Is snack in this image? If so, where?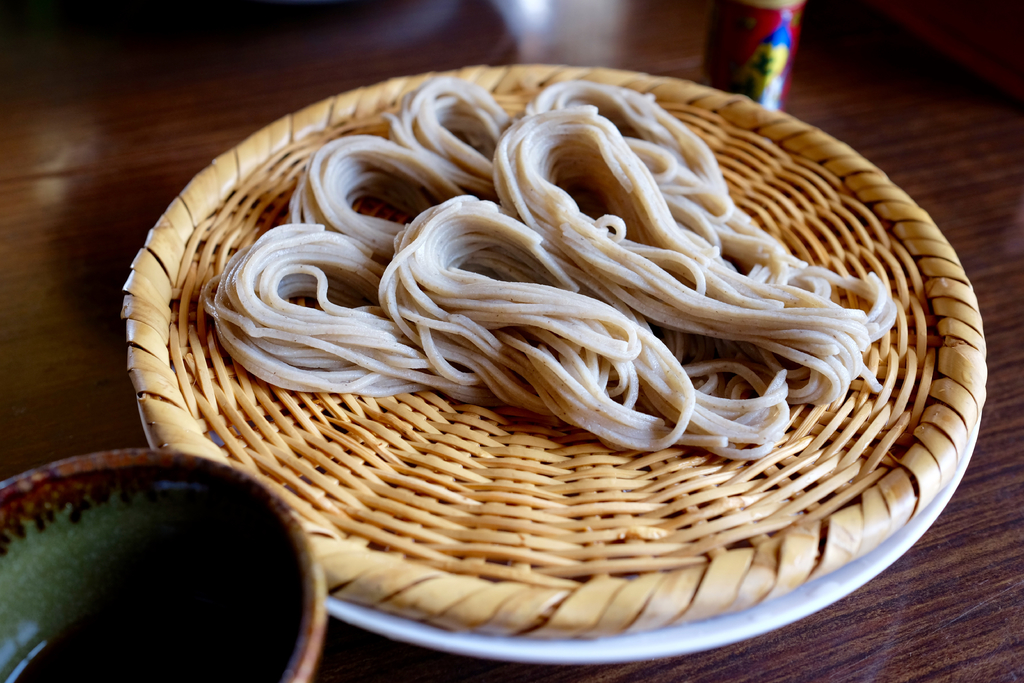
Yes, at 265 115 960 495.
